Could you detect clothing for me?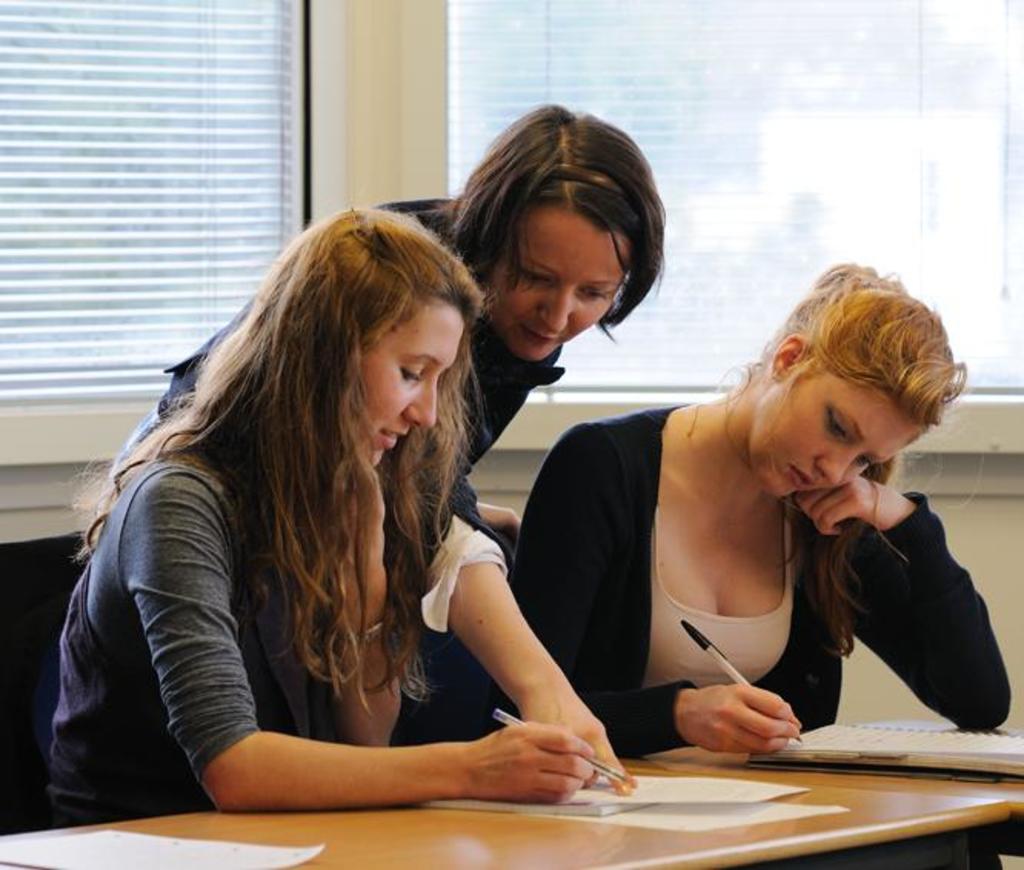
Detection result: (118, 181, 574, 592).
